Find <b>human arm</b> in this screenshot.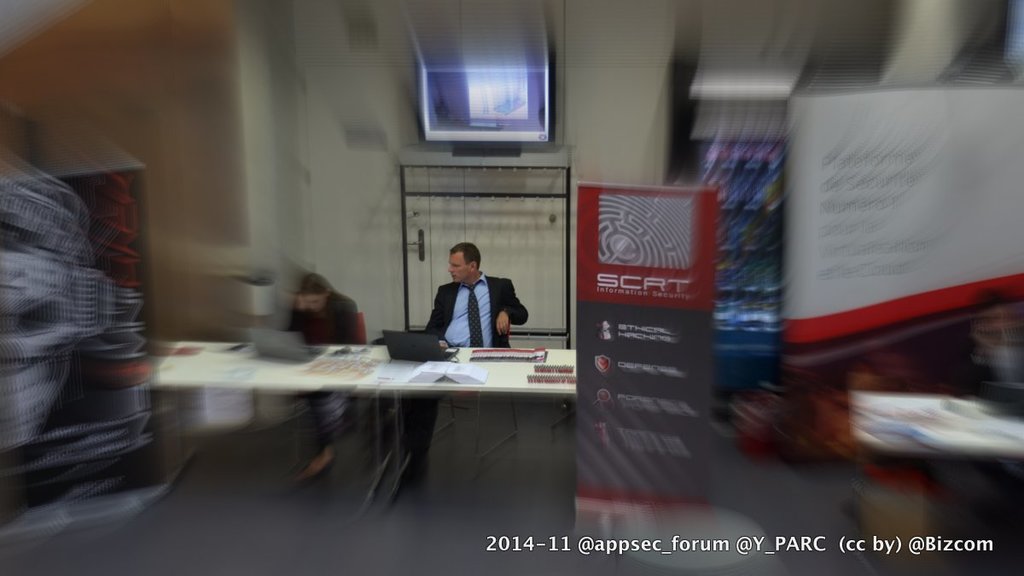
The bounding box for <b>human arm</b> is 420, 285, 451, 335.
